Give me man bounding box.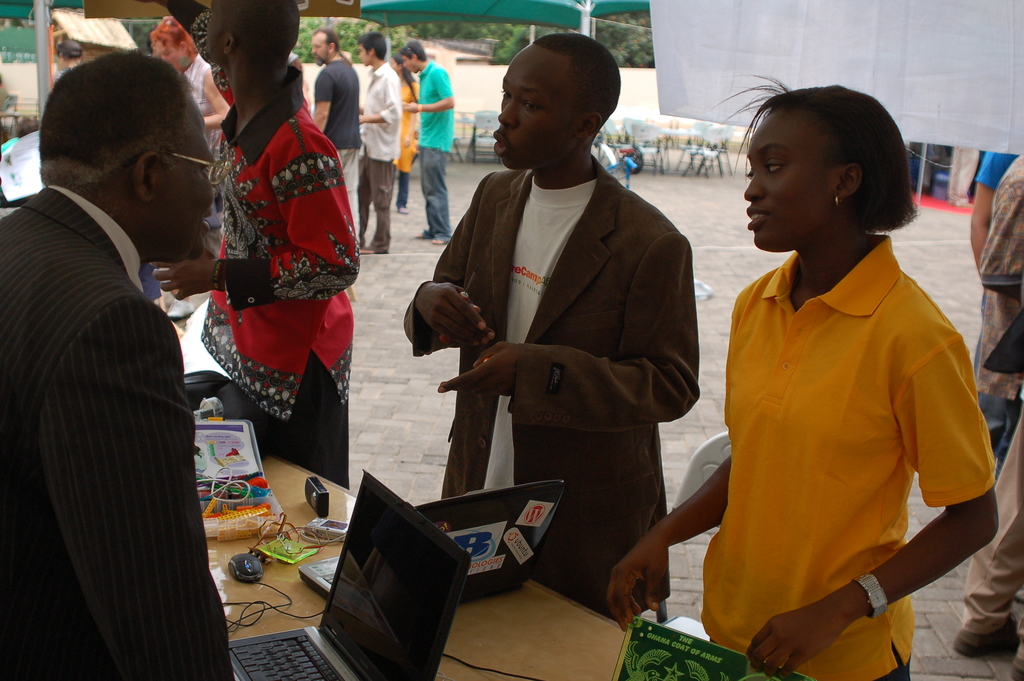
[309, 30, 362, 233].
